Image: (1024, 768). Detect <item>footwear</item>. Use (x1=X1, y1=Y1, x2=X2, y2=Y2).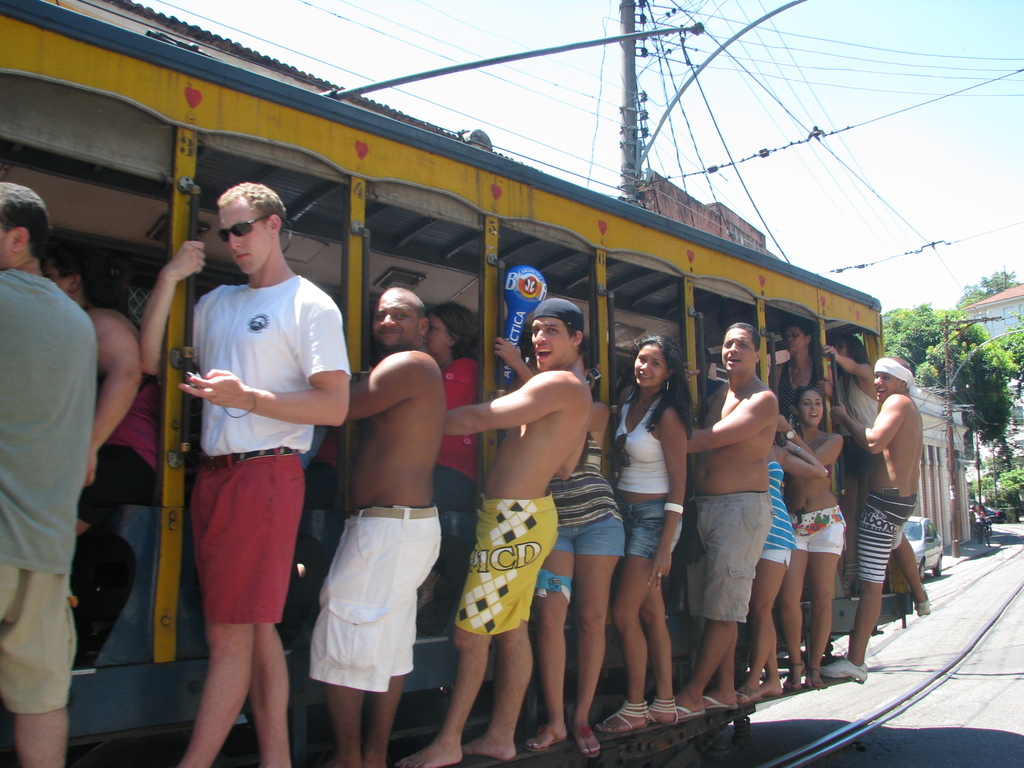
(x1=593, y1=702, x2=652, y2=735).
